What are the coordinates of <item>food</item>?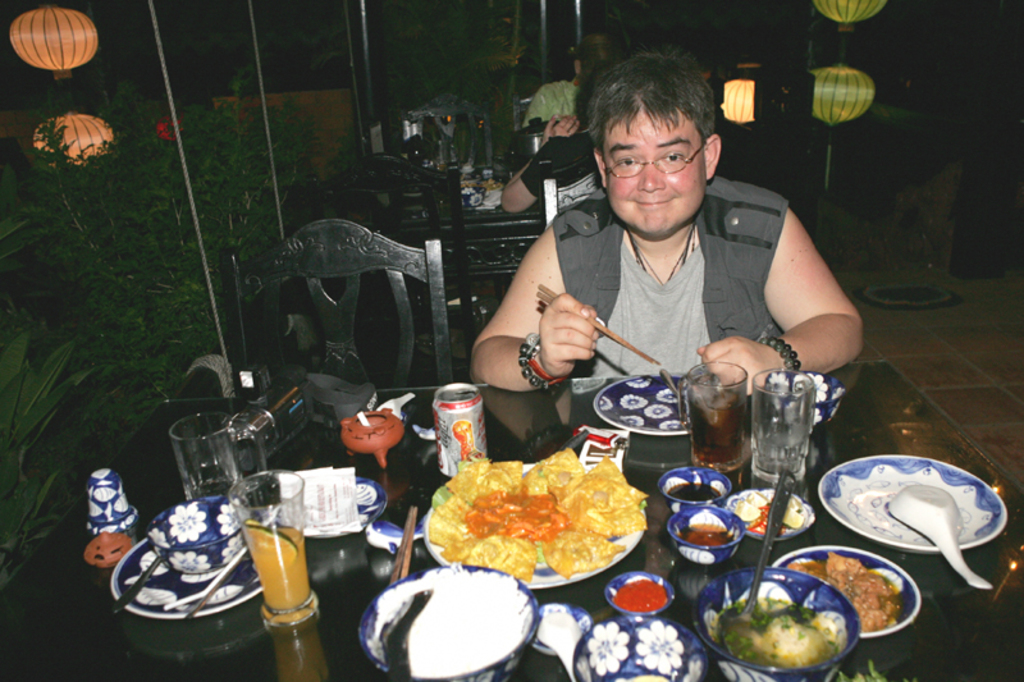
611,580,666,613.
